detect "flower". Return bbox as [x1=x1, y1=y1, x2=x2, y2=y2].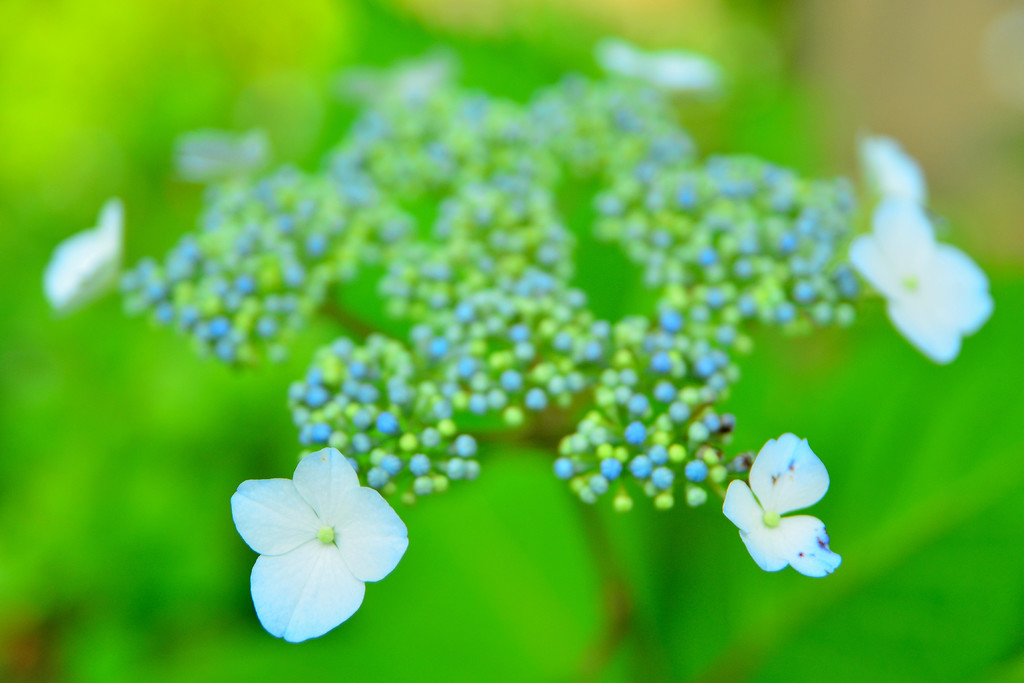
[x1=861, y1=135, x2=929, y2=210].
